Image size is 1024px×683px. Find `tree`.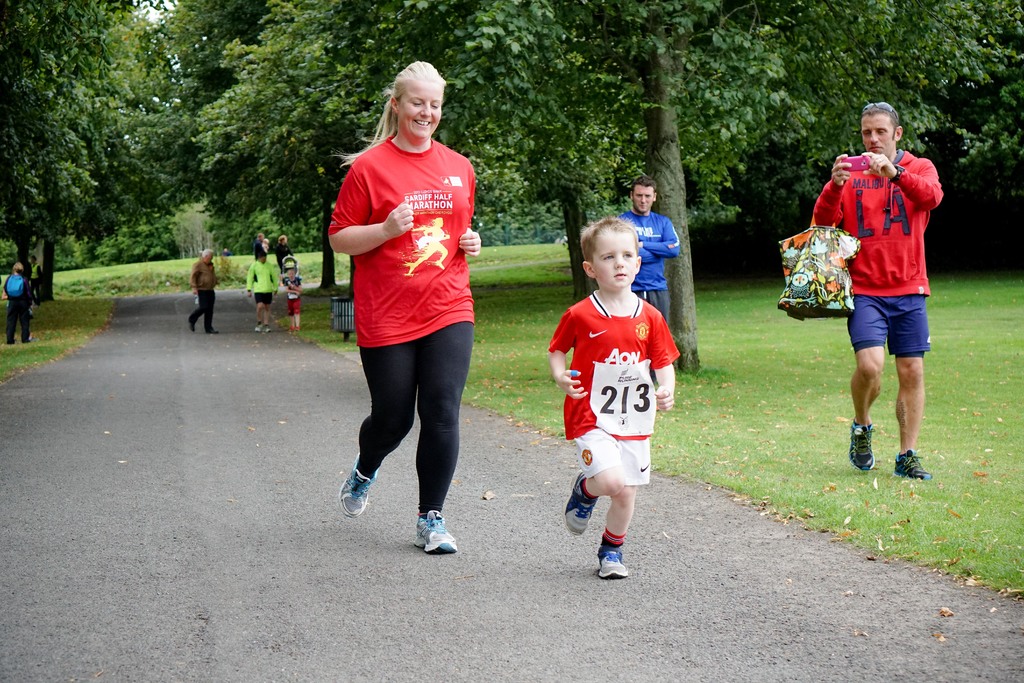
[x1=452, y1=0, x2=800, y2=366].
